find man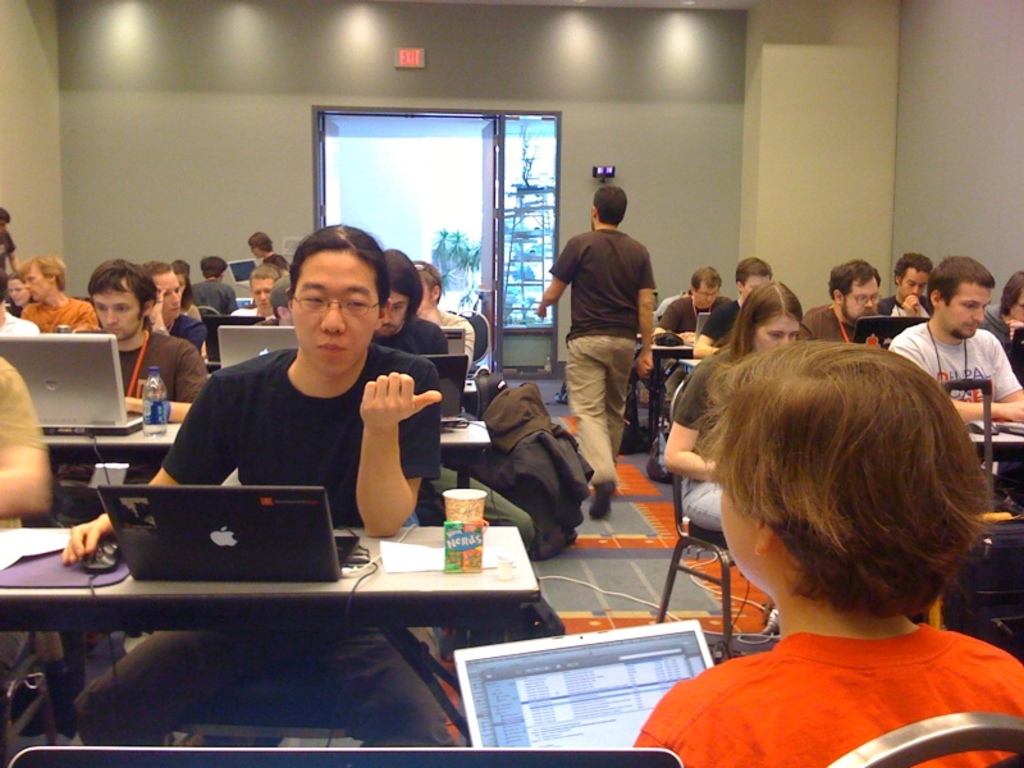
(x1=92, y1=261, x2=211, y2=415)
